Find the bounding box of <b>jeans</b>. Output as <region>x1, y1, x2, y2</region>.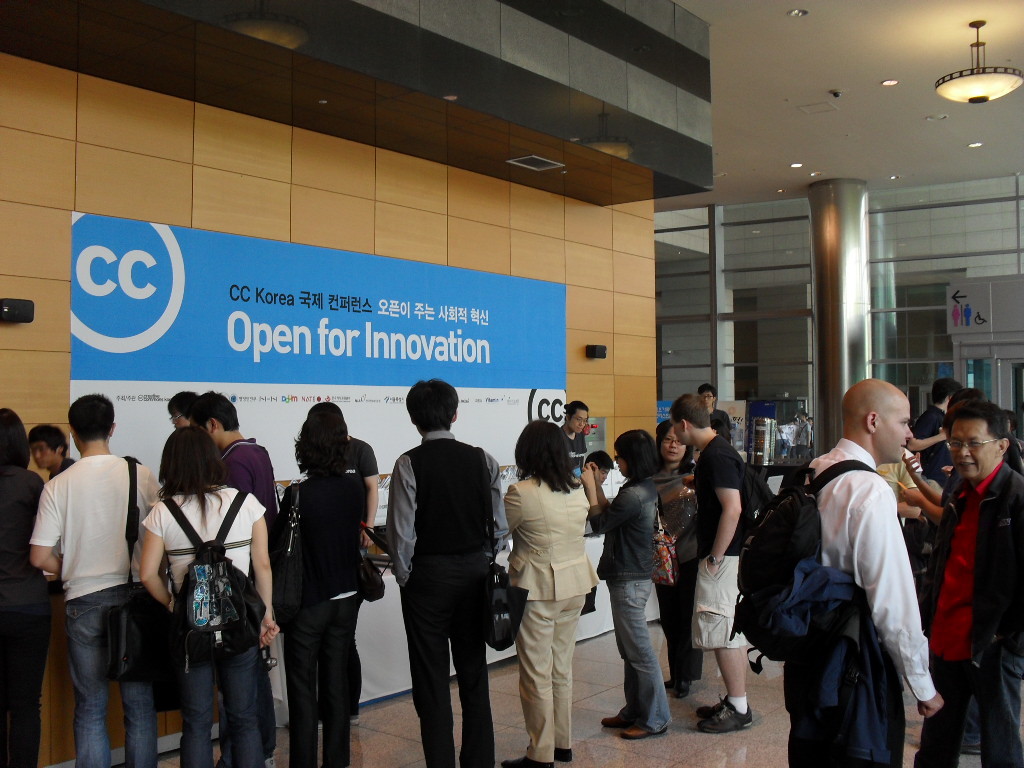
<region>393, 575, 499, 767</region>.
